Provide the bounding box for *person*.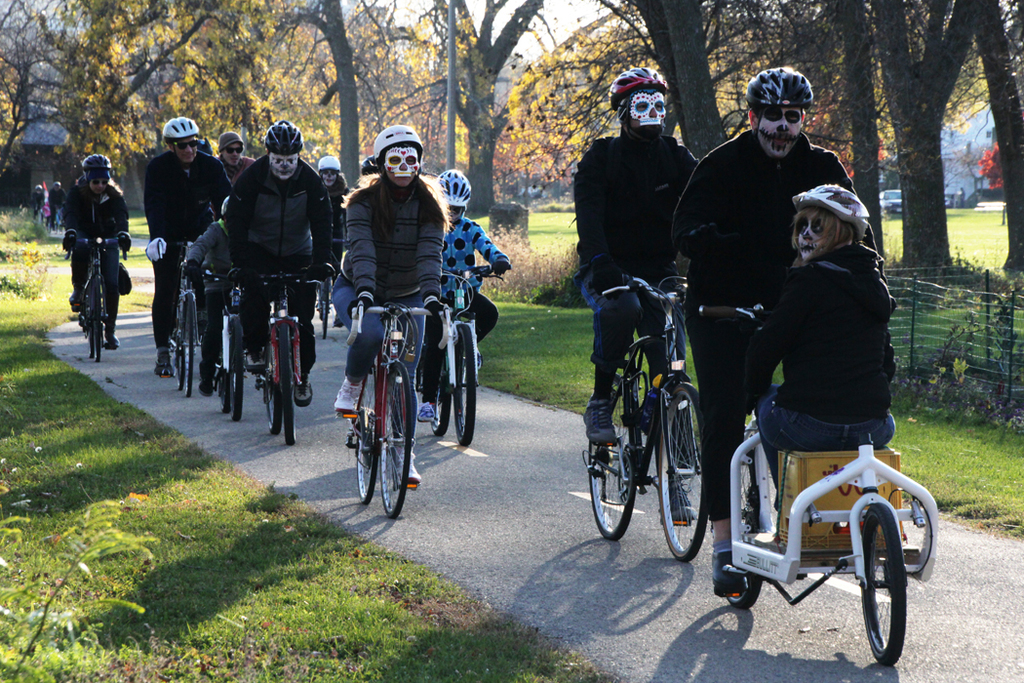
<box>319,169,348,330</box>.
